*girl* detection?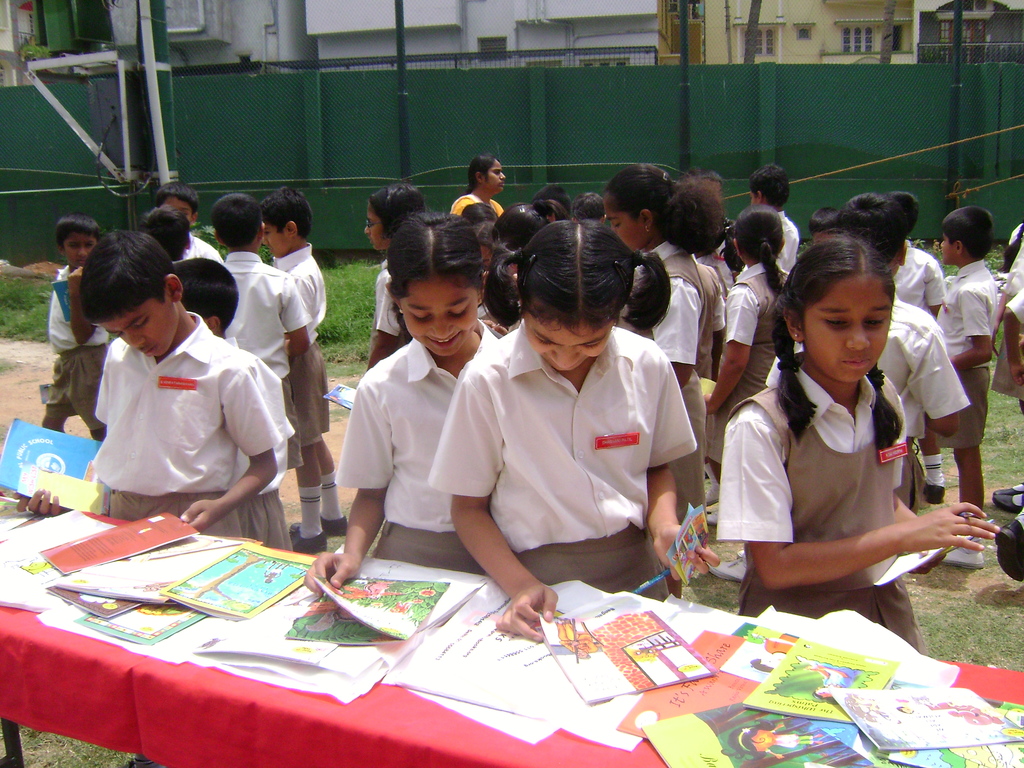
[714,230,1004,661]
